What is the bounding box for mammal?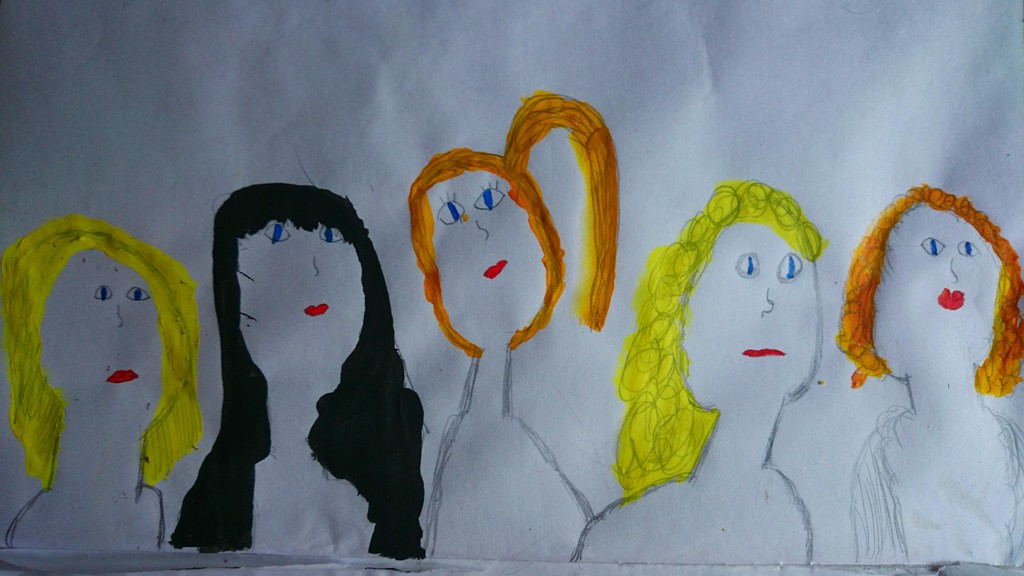
168, 183, 429, 561.
